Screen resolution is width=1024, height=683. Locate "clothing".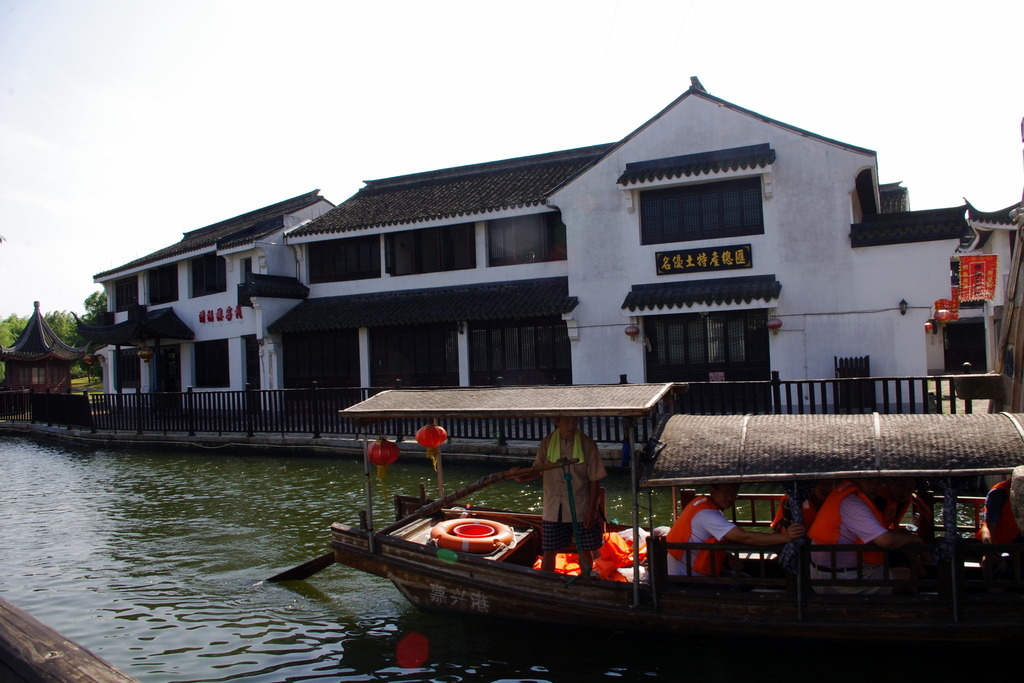
977:477:1021:547.
